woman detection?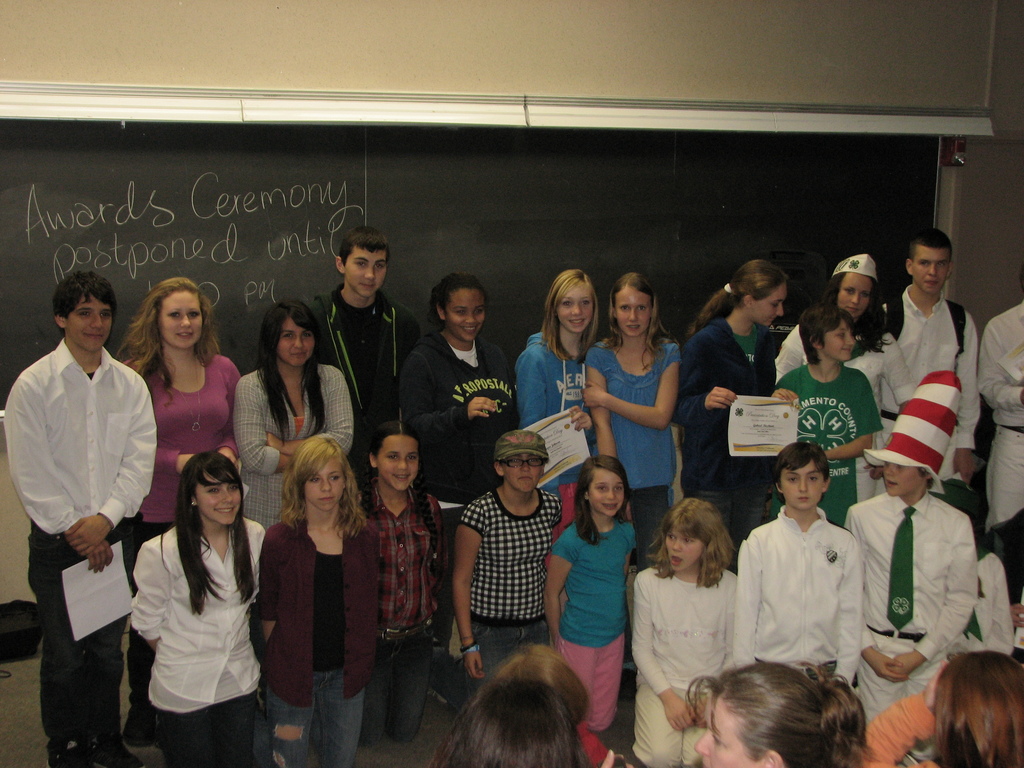
<region>403, 269, 514, 543</region>
